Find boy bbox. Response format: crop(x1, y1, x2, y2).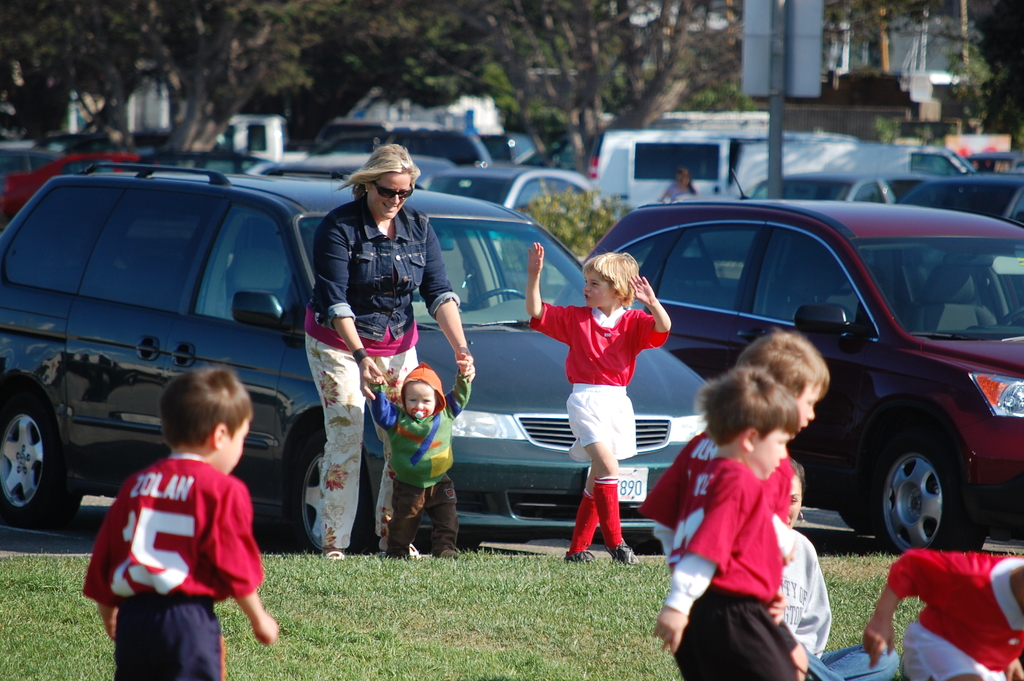
crop(639, 332, 831, 562).
